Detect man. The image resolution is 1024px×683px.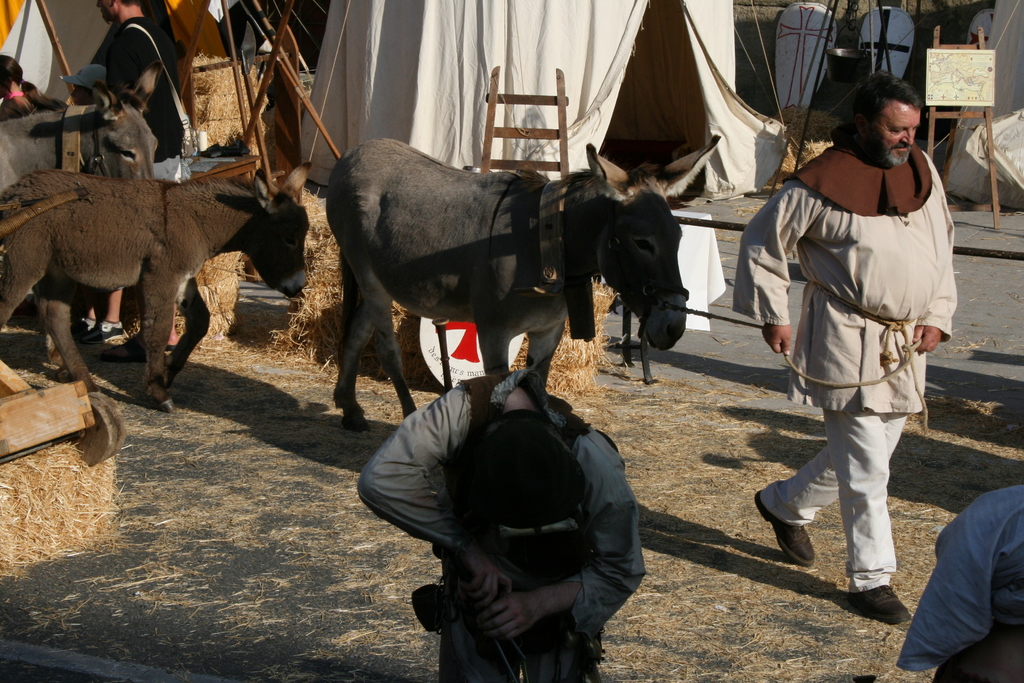
pyautogui.locateOnScreen(756, 69, 961, 611).
